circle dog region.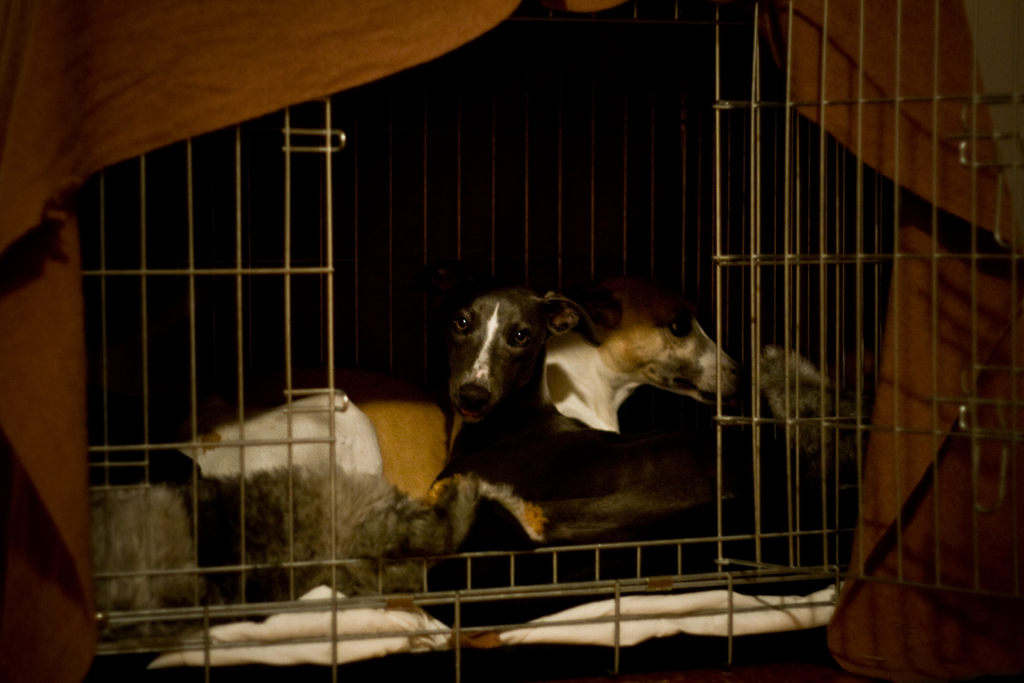
Region: 416, 273, 808, 545.
